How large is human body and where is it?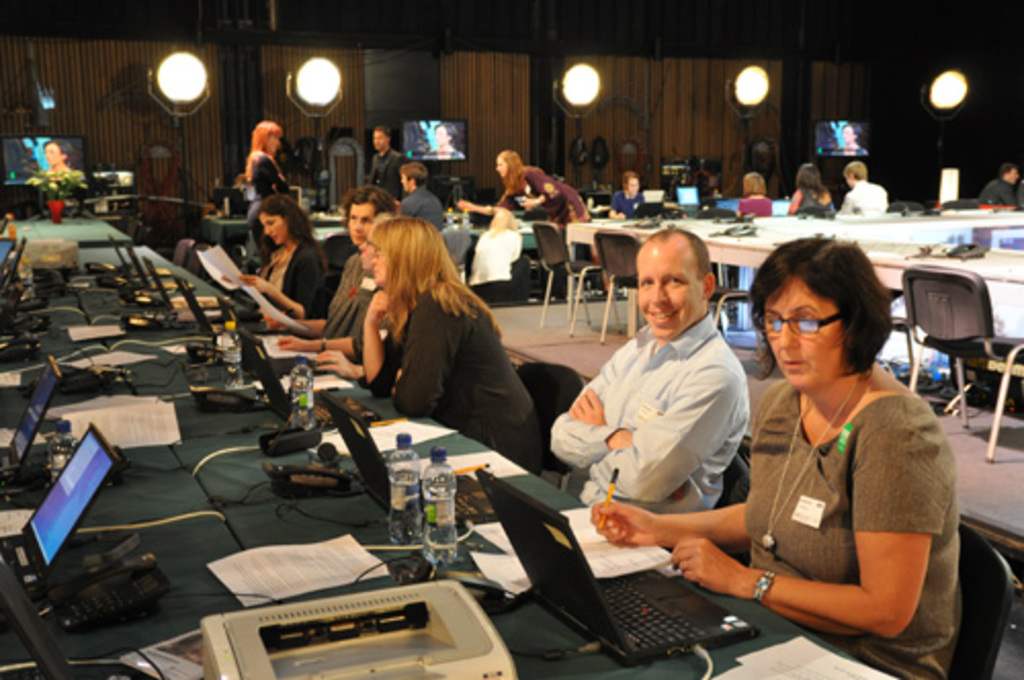
Bounding box: (left=264, top=186, right=397, bottom=346).
